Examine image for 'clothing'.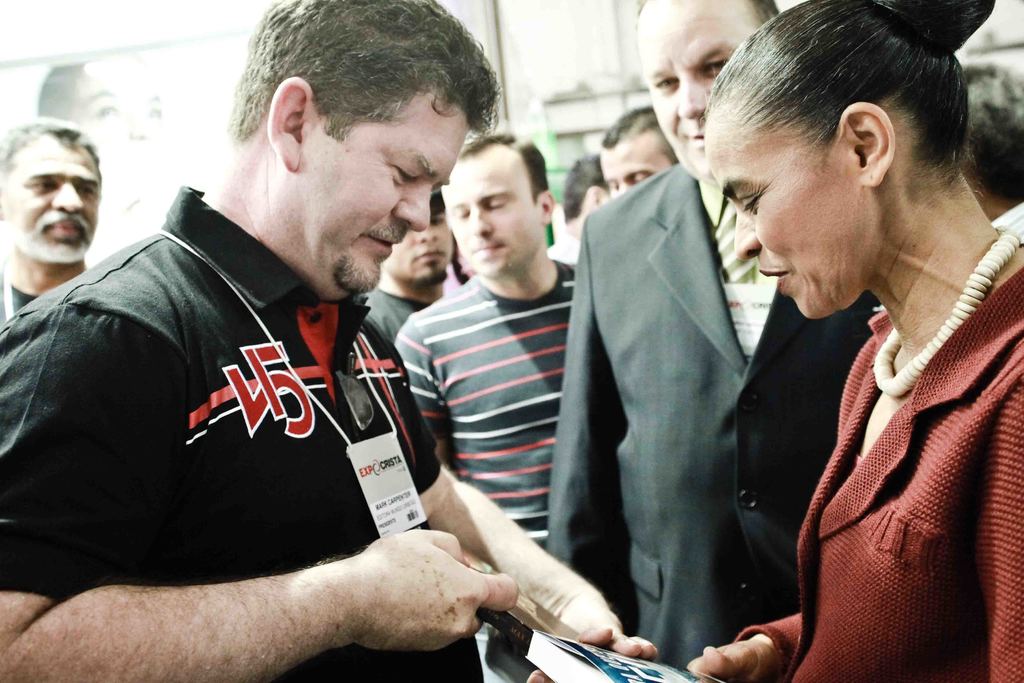
Examination result: [x1=0, y1=185, x2=488, y2=682].
